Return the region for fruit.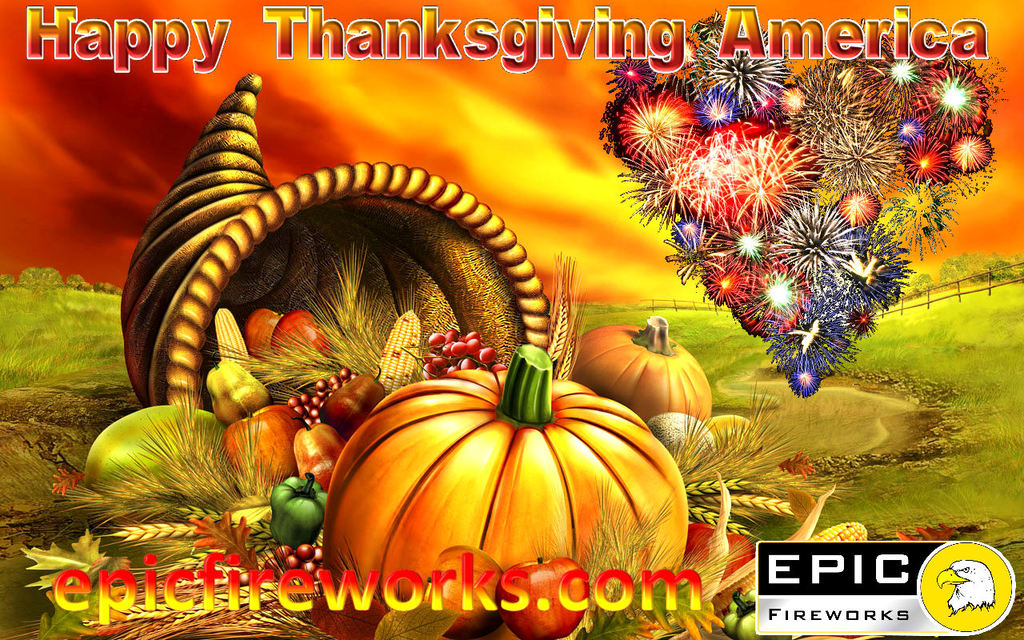
box(688, 522, 752, 581).
